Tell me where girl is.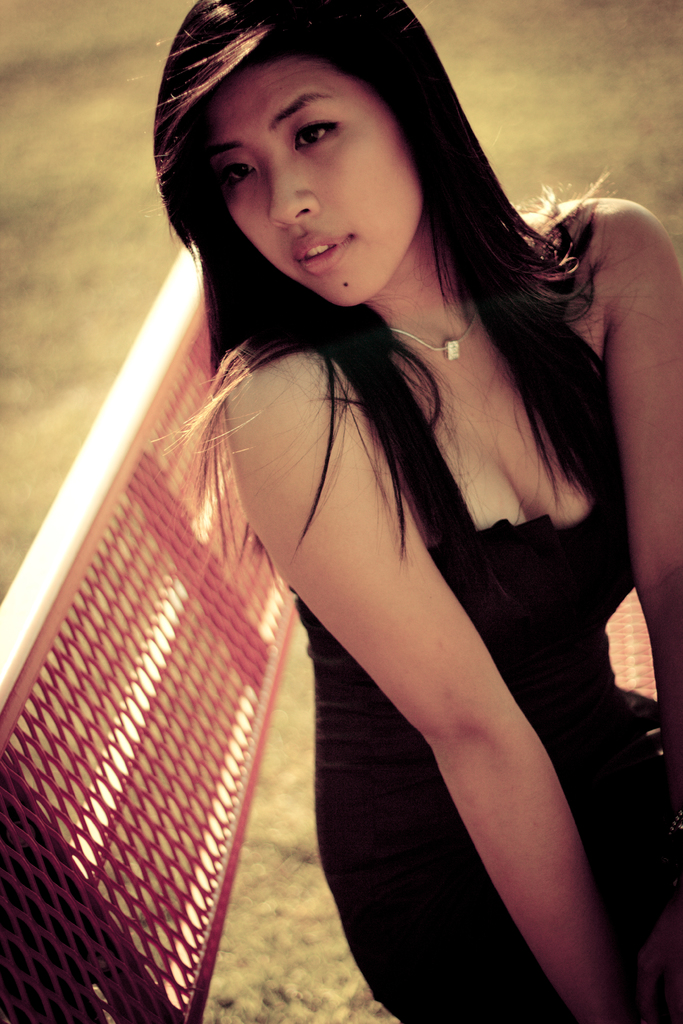
girl is at [x1=217, y1=0, x2=681, y2=1023].
